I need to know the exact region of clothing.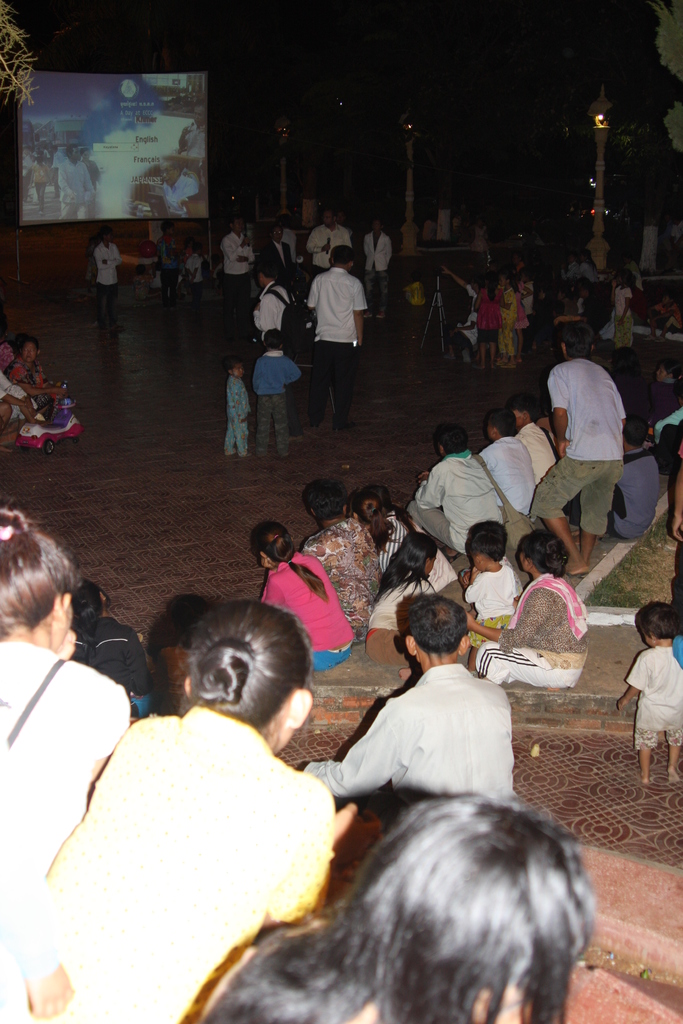
Region: [x1=259, y1=242, x2=299, y2=287].
